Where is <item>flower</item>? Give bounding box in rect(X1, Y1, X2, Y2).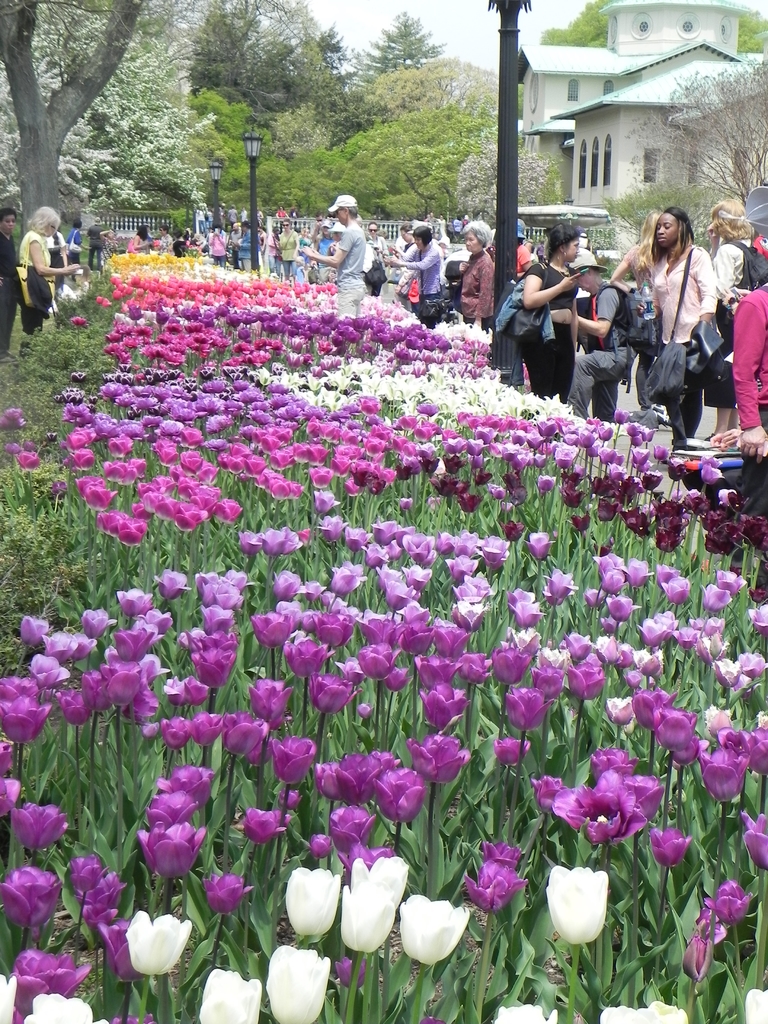
rect(17, 946, 83, 1023).
